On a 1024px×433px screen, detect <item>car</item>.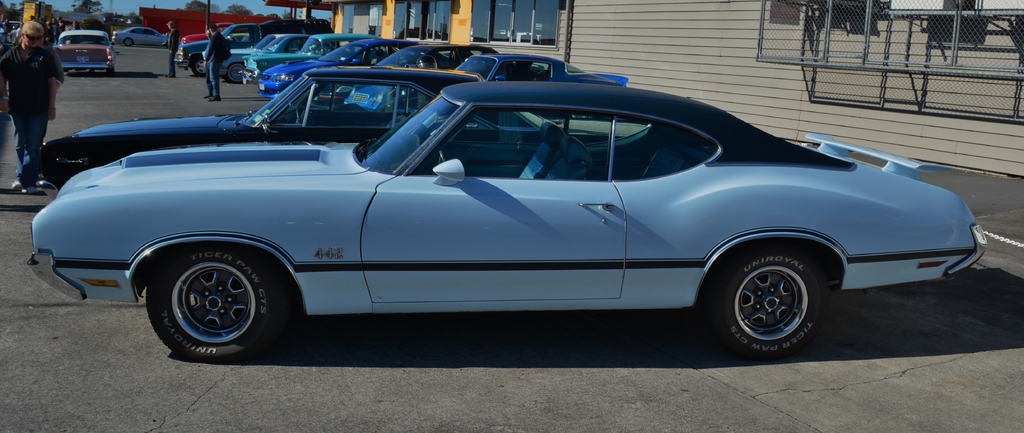
[x1=42, y1=19, x2=120, y2=77].
